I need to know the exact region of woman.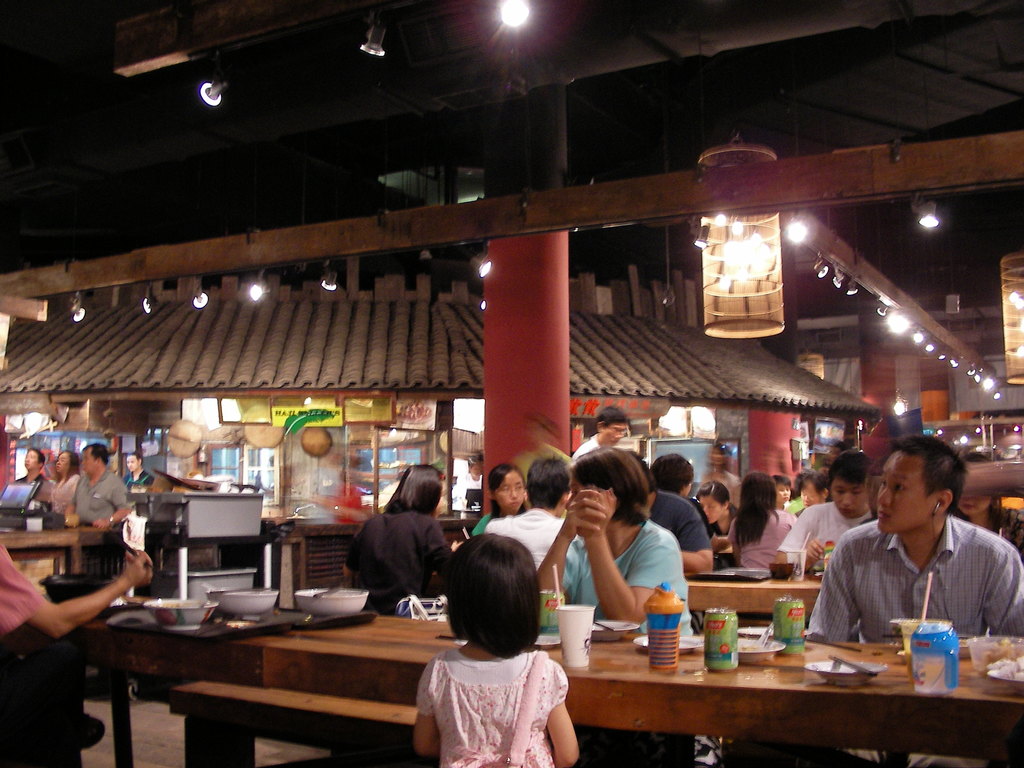
Region: <region>469, 460, 527, 541</region>.
